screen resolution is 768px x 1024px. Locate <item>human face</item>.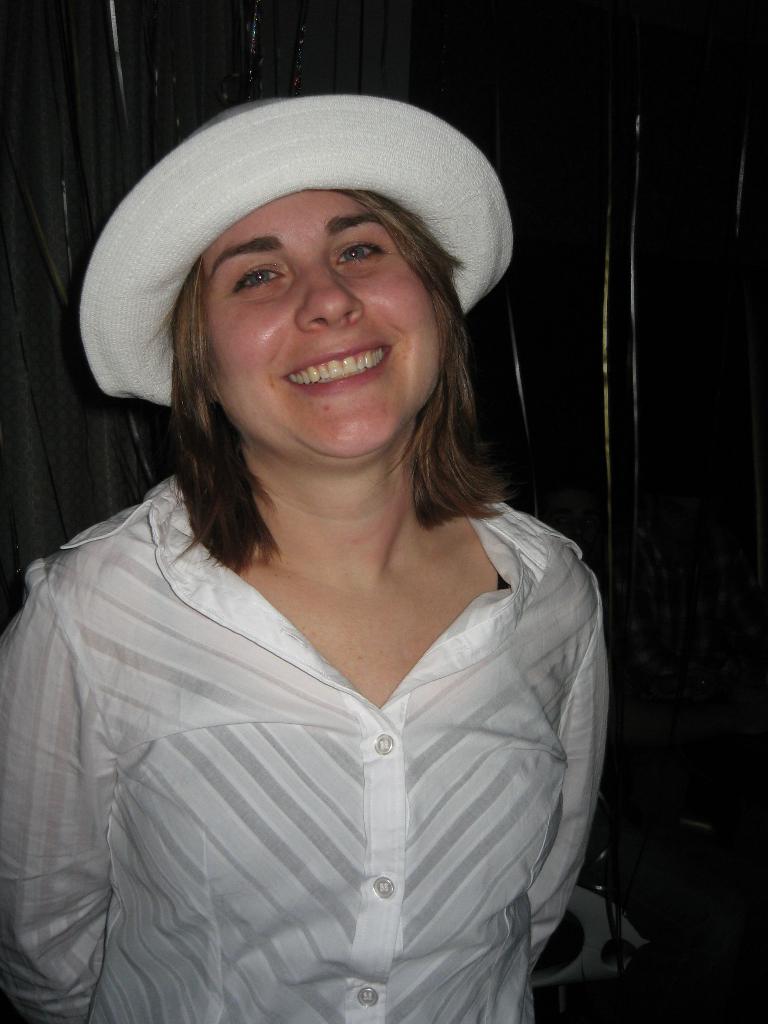
BBox(205, 188, 439, 461).
